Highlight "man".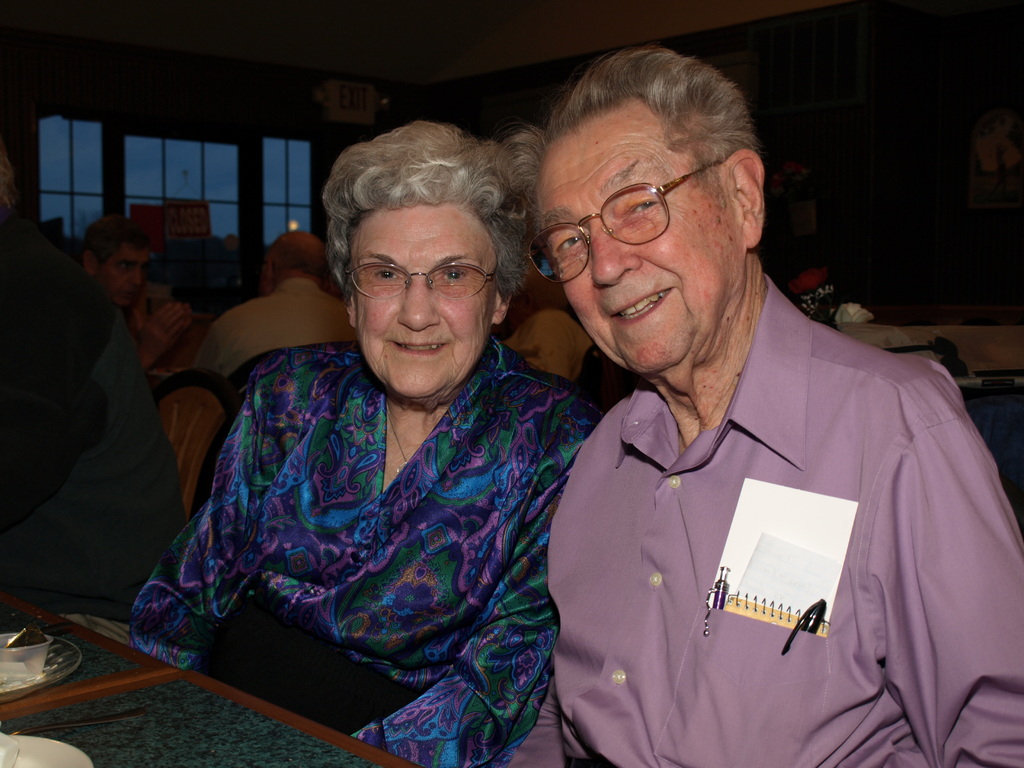
Highlighted region: 75, 220, 198, 403.
